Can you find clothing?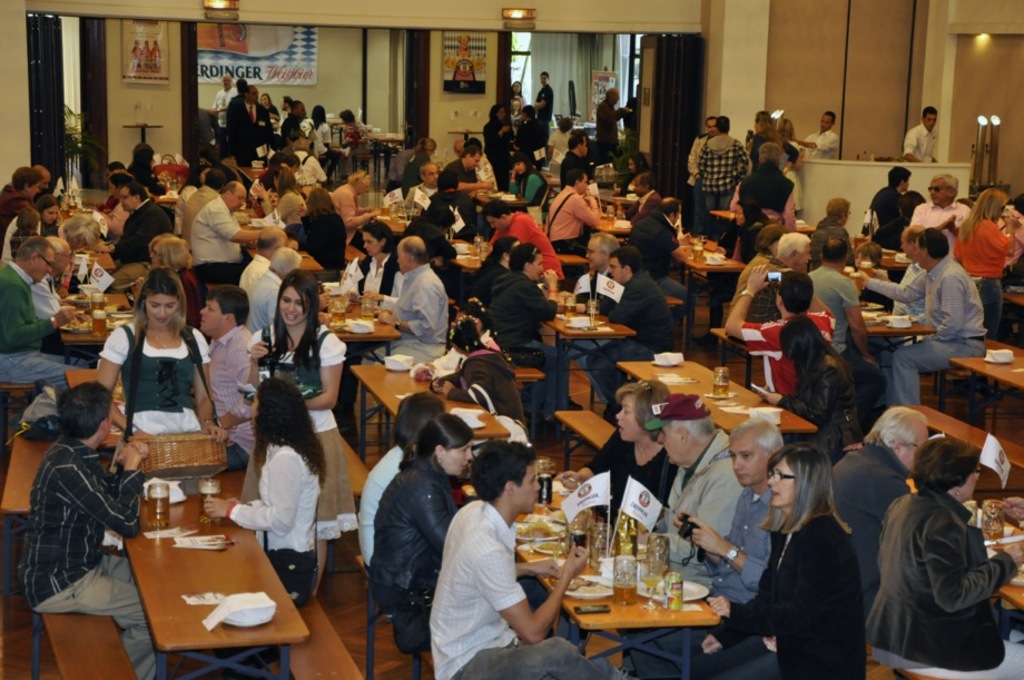
Yes, bounding box: left=218, top=440, right=325, bottom=613.
